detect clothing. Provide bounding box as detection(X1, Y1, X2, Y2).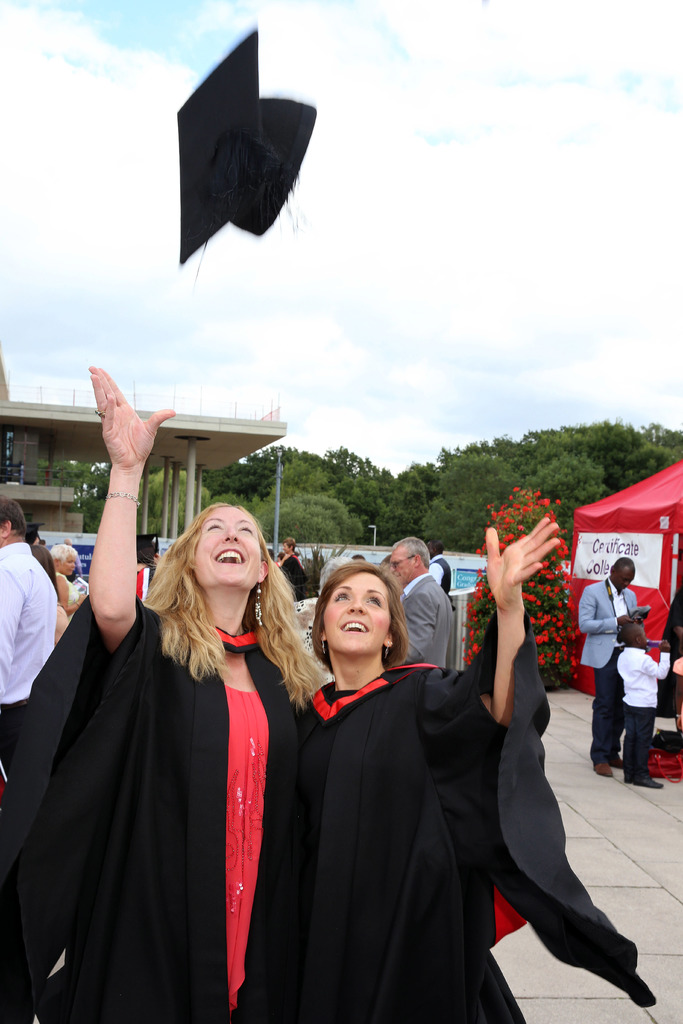
detection(611, 643, 673, 778).
